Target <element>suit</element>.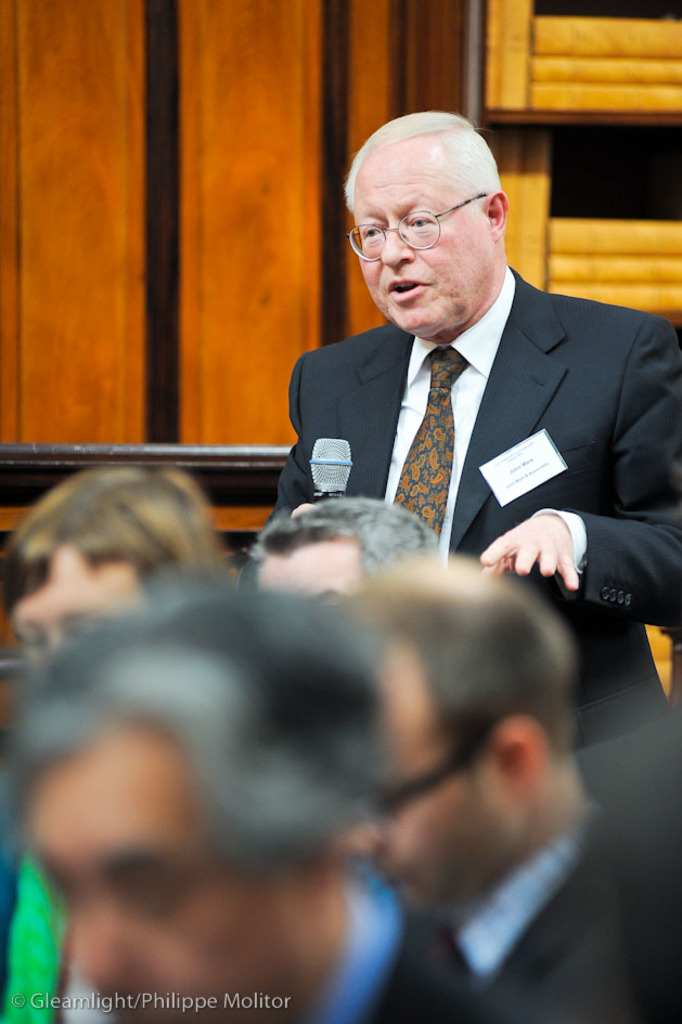
Target region: bbox(407, 801, 681, 1023).
